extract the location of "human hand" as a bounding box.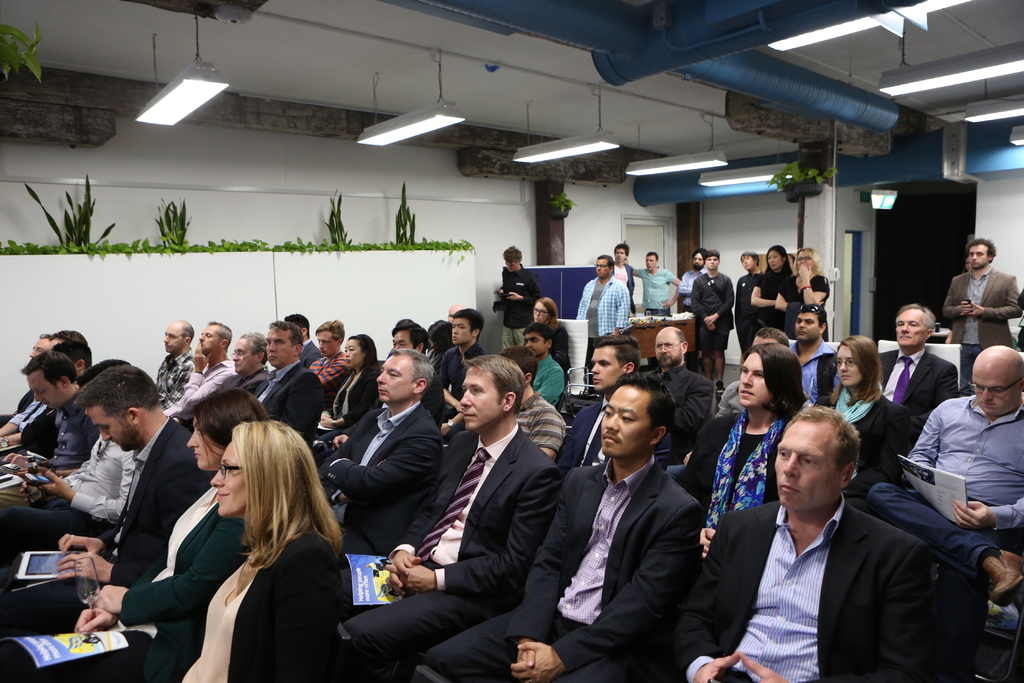
x1=18 y1=480 x2=30 y2=505.
